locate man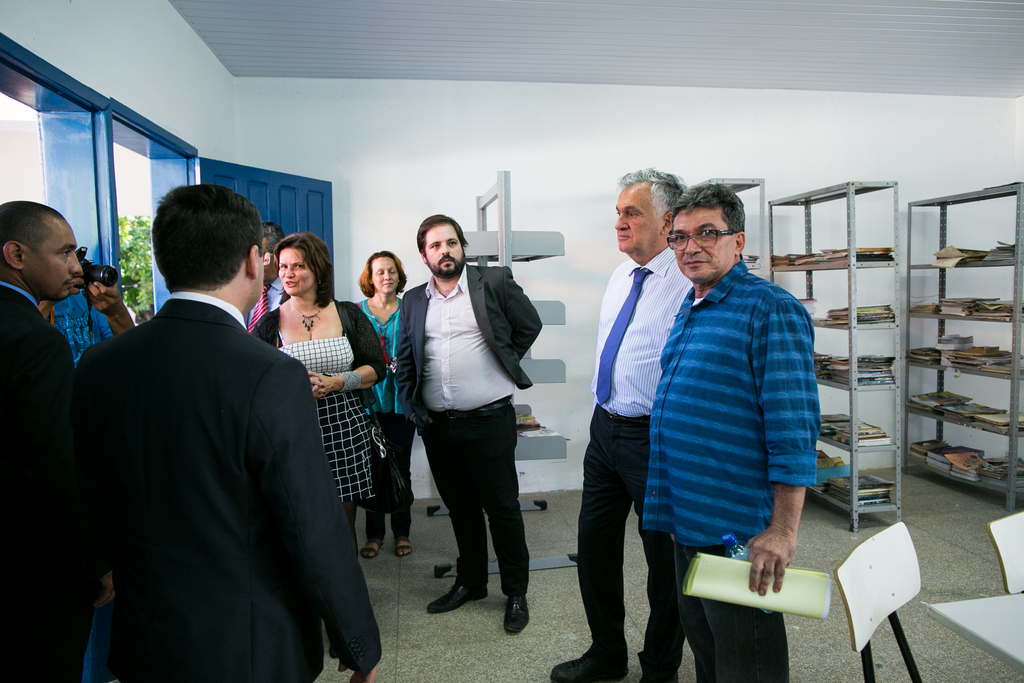
72,171,364,668
